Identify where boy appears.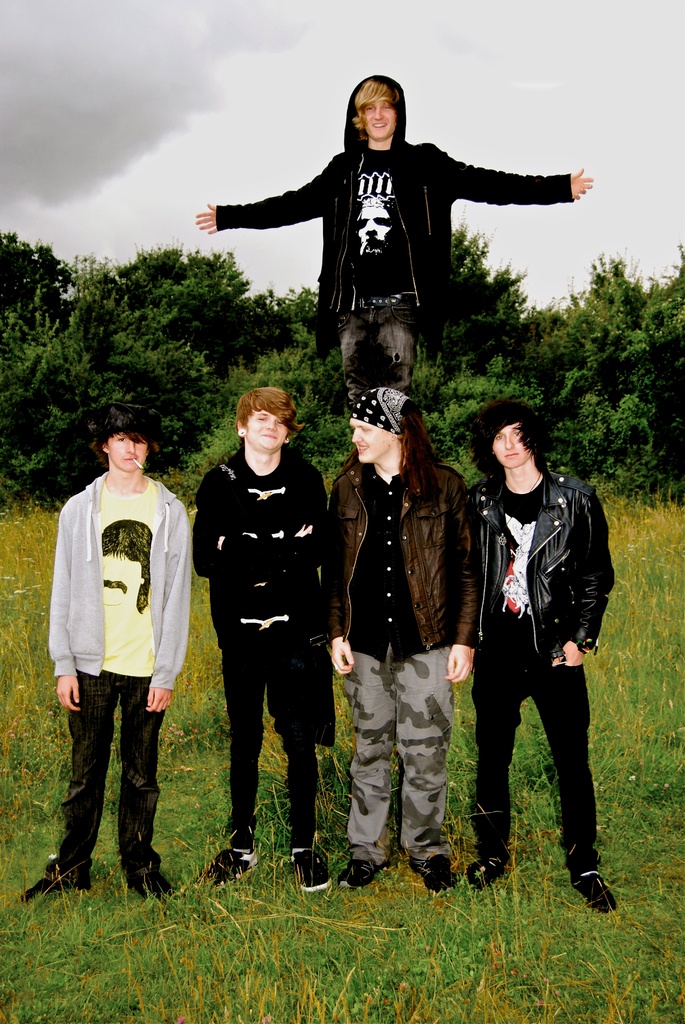
Appears at rect(14, 398, 196, 913).
